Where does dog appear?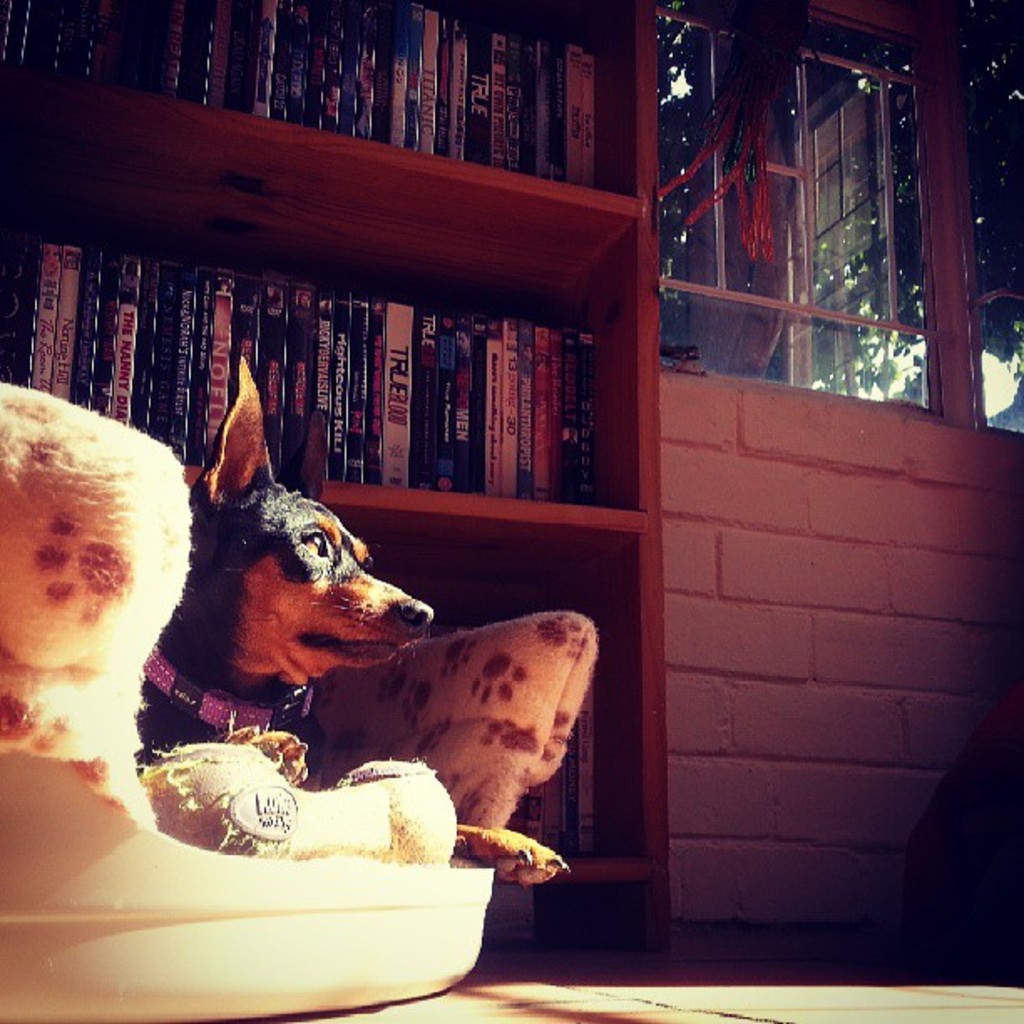
Appears at l=141, t=351, r=566, b=880.
